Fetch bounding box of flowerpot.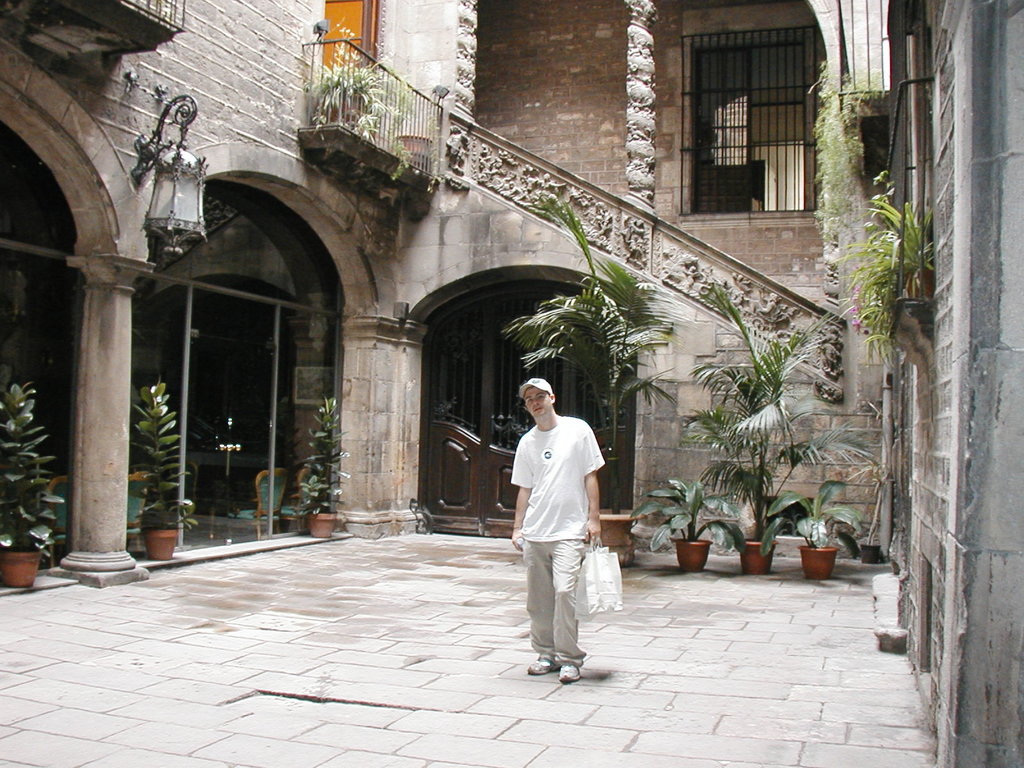
Bbox: detection(596, 512, 635, 561).
